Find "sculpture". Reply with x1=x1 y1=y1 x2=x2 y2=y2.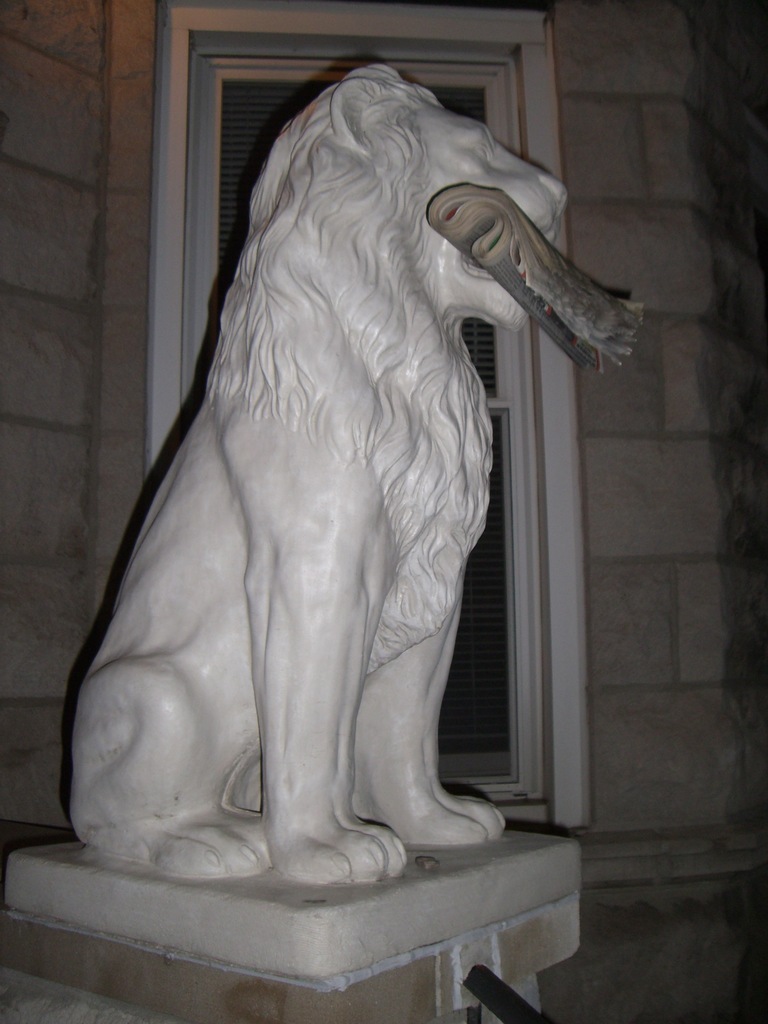
x1=61 y1=62 x2=570 y2=883.
